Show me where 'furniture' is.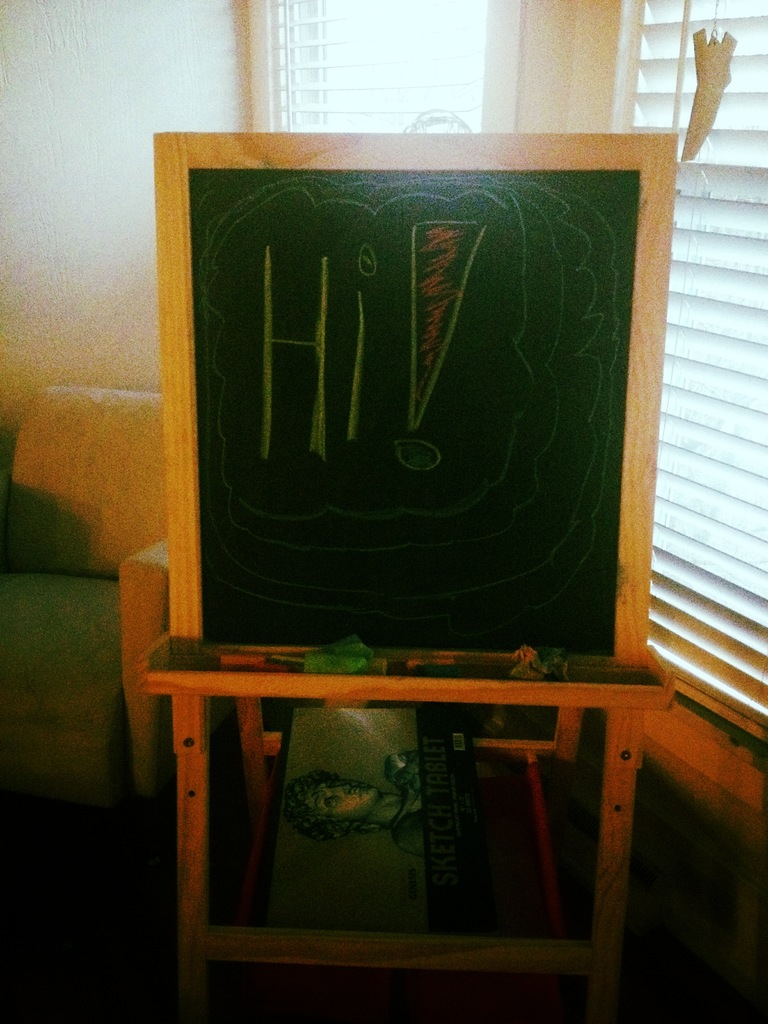
'furniture' is at left=0, top=383, right=166, bottom=806.
